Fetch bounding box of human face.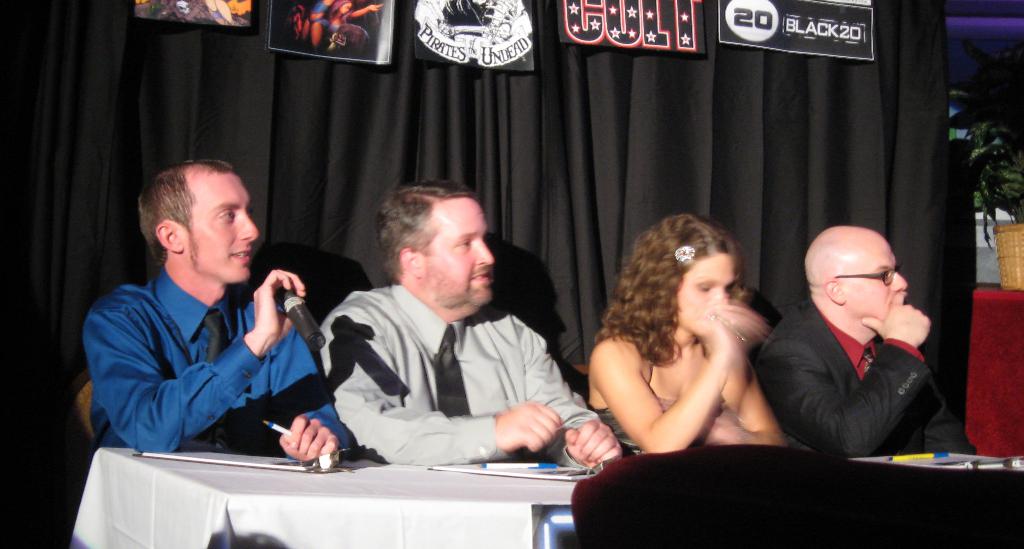
Bbox: bbox=(425, 196, 497, 306).
